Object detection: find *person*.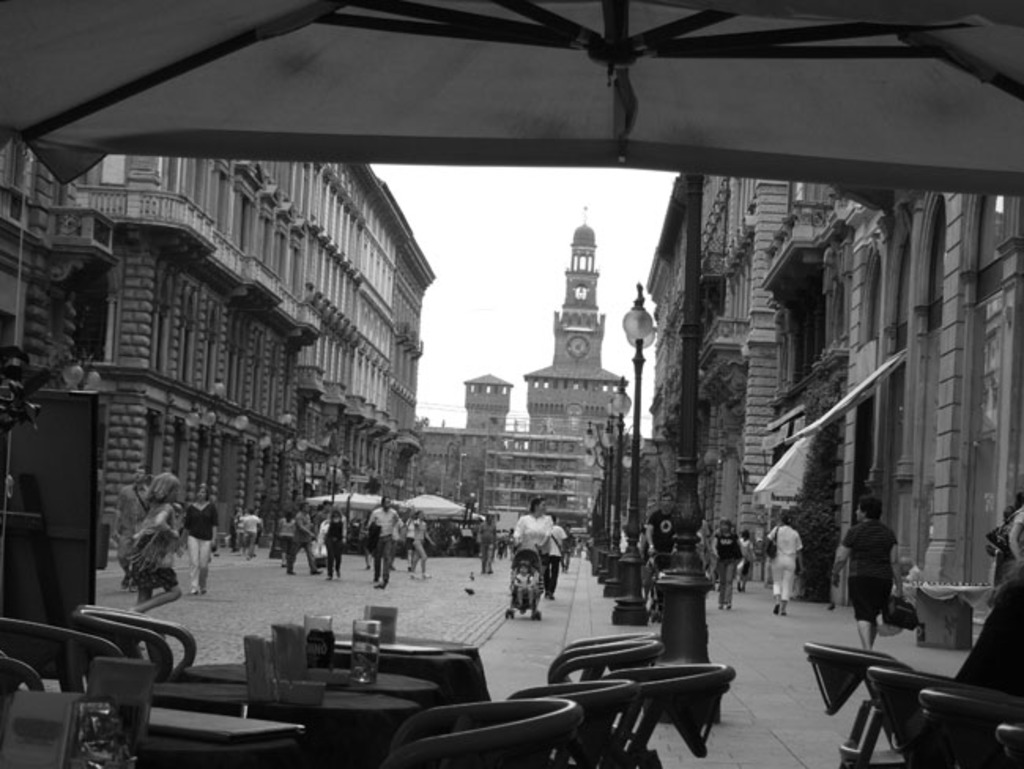
507 496 553 574.
